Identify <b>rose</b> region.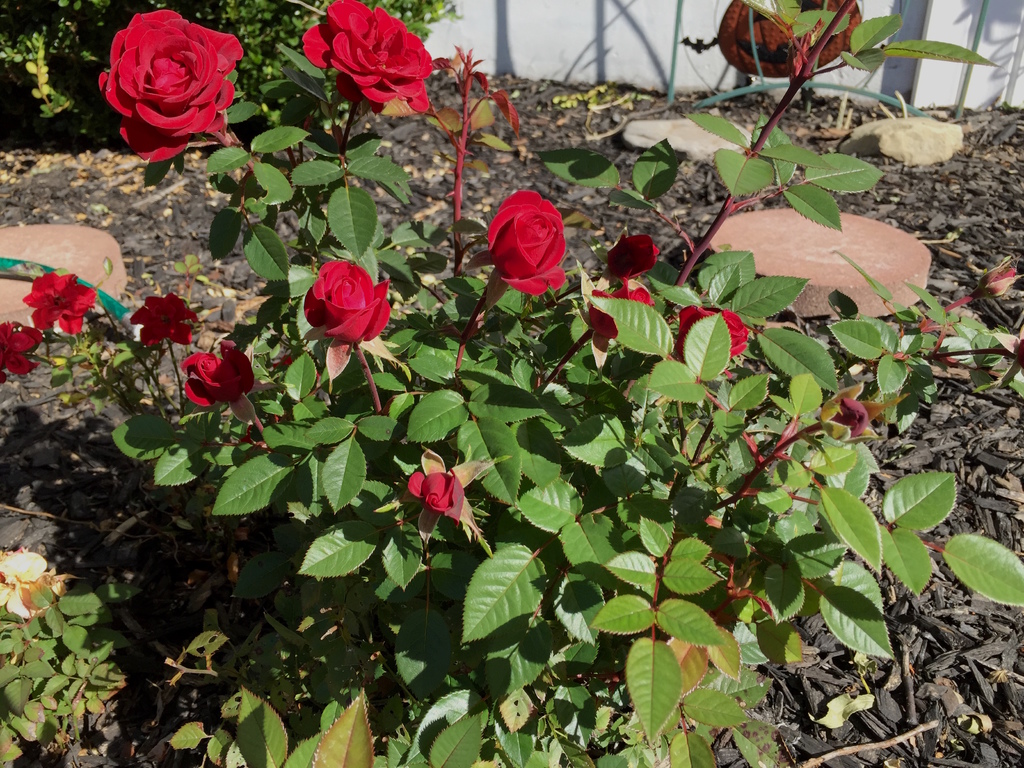
Region: 674/307/756/358.
